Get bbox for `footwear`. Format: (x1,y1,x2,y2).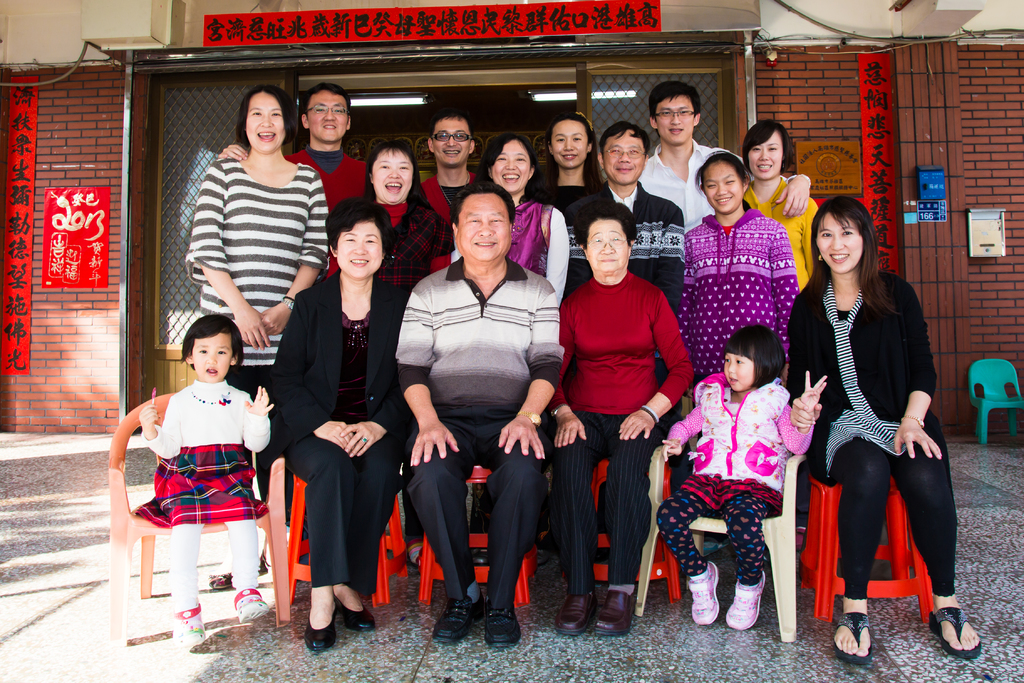
(479,600,522,651).
